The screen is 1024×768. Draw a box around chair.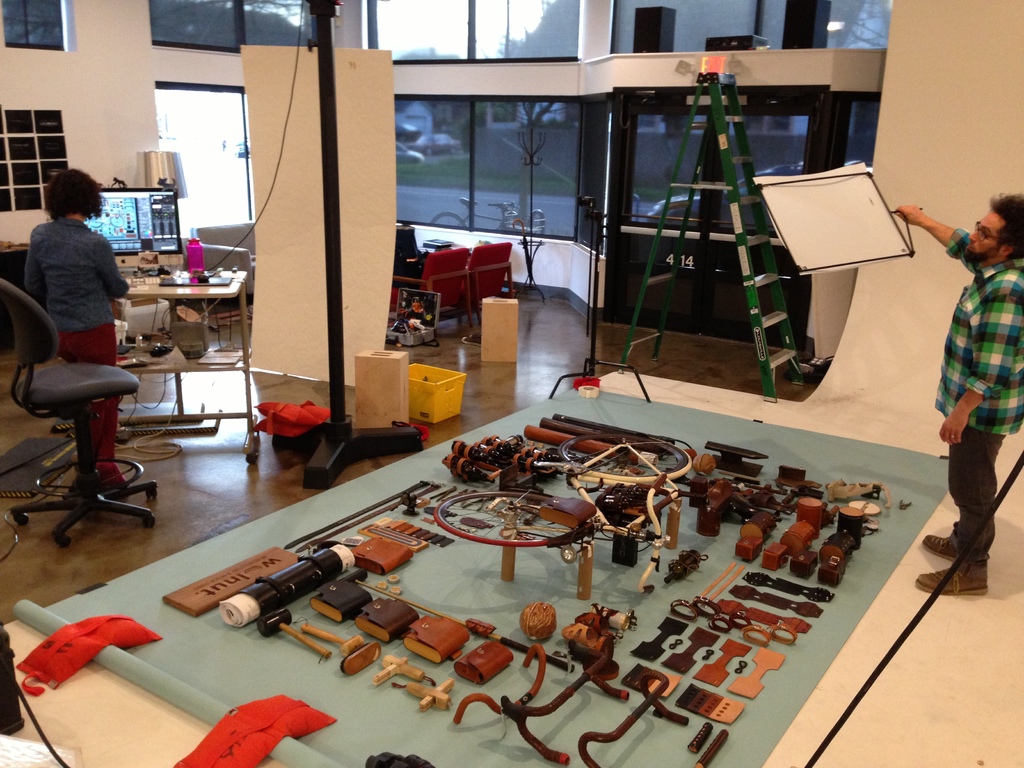
{"x1": 10, "y1": 273, "x2": 148, "y2": 545}.
